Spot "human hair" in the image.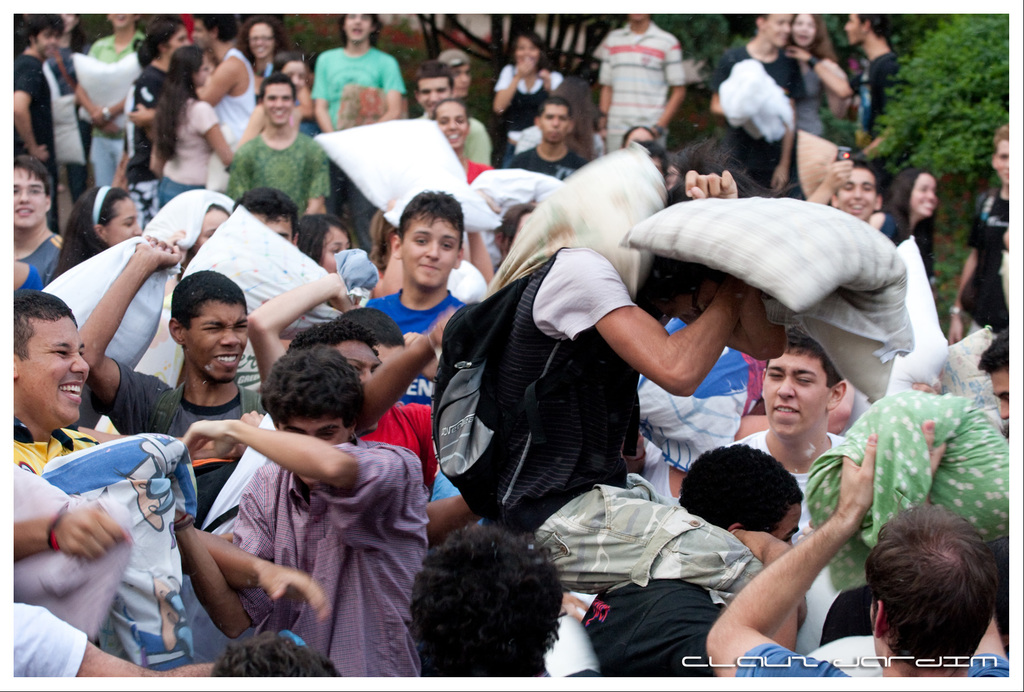
"human hair" found at box(666, 140, 765, 203).
